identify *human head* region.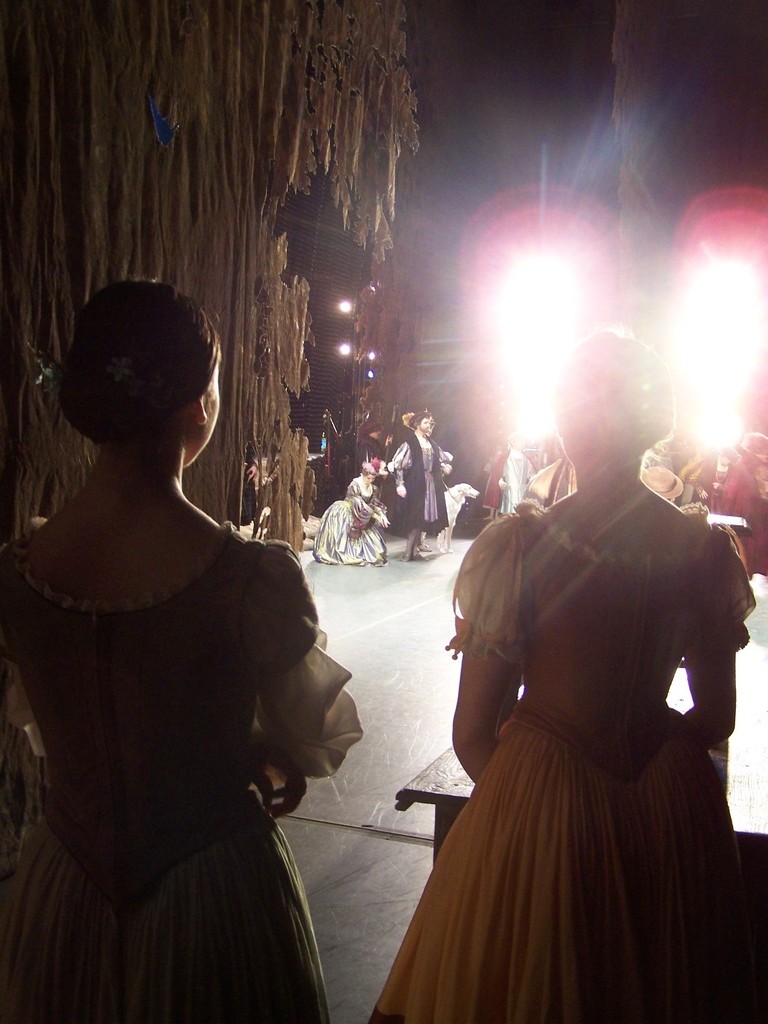
Region: (left=49, top=274, right=225, bottom=471).
